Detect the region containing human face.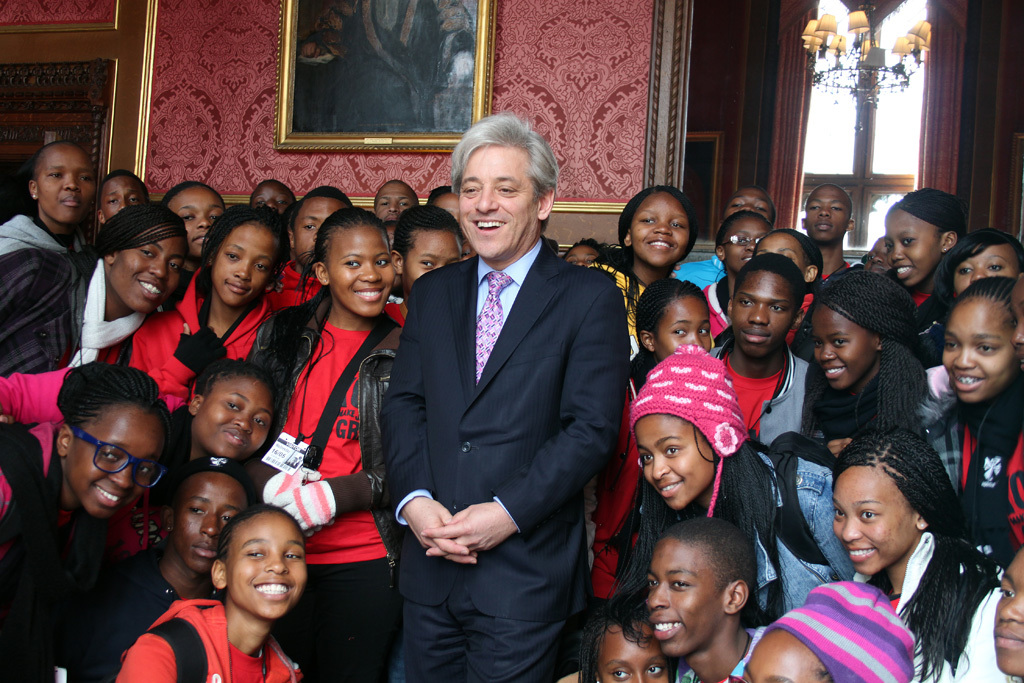
[405,227,455,287].
